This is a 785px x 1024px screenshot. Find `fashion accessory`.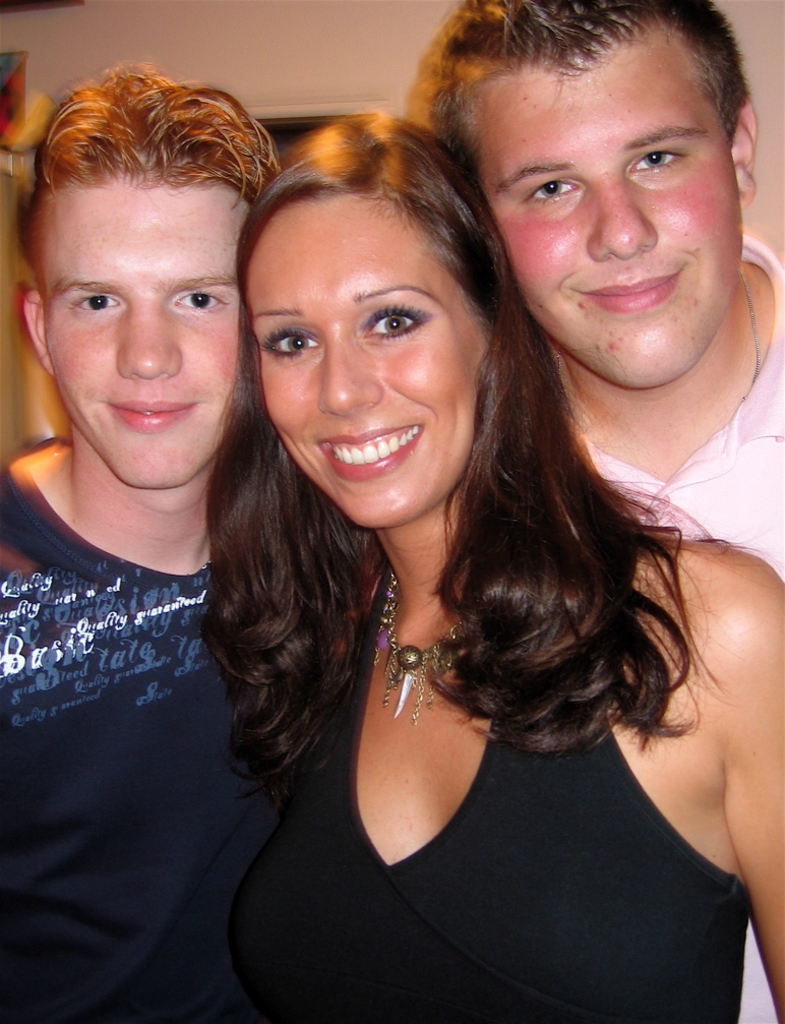
Bounding box: region(528, 268, 768, 439).
